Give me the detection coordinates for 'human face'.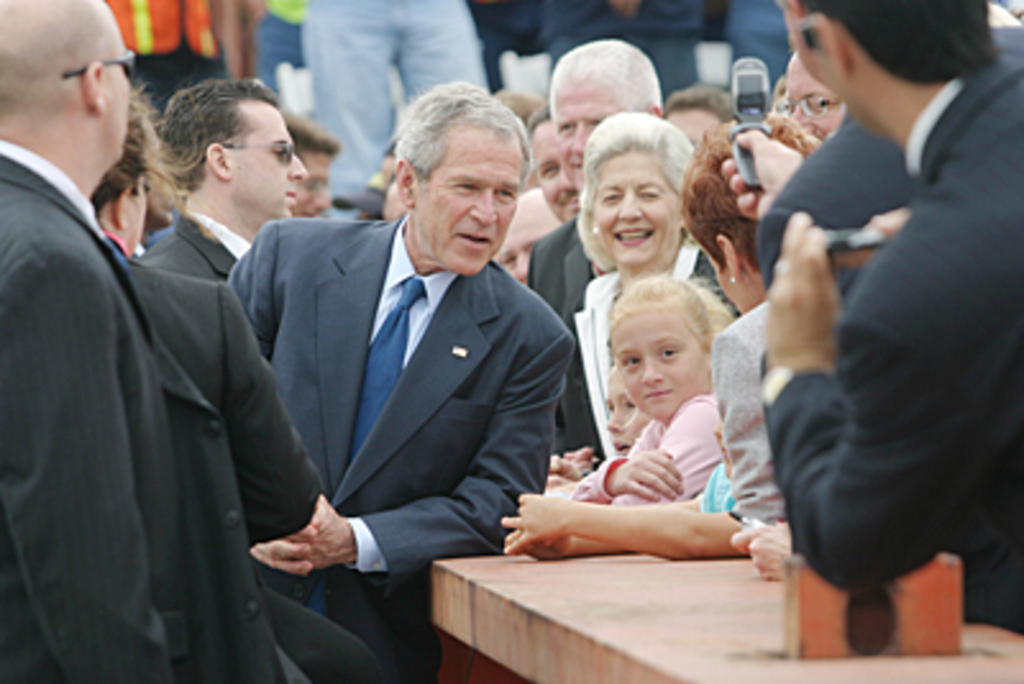
locate(105, 31, 133, 151).
